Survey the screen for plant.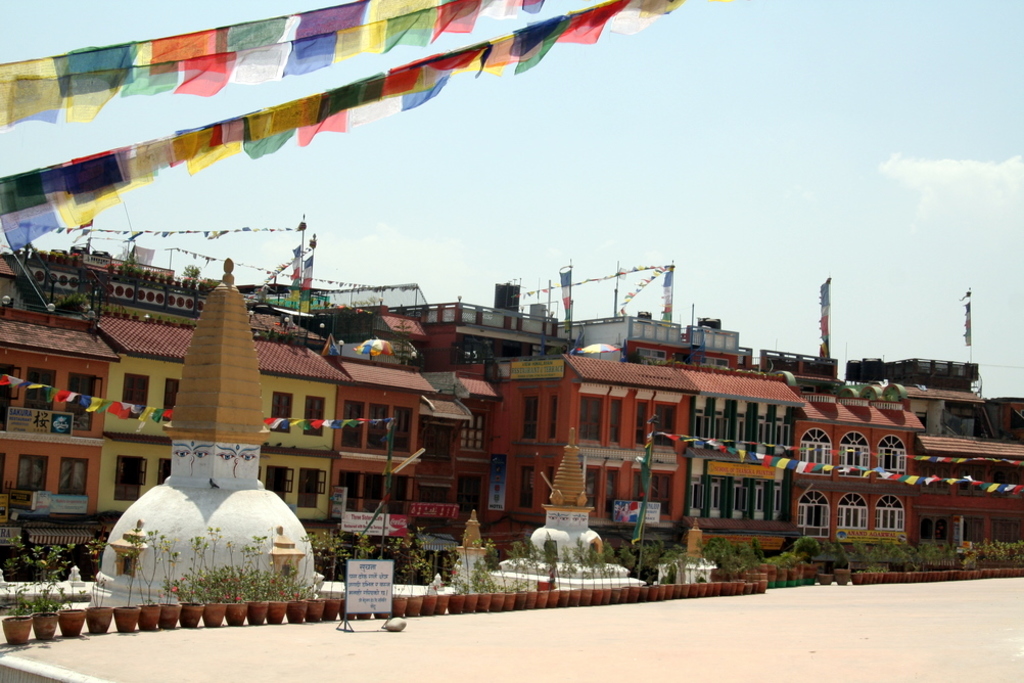
Survey found: x1=611 y1=559 x2=632 y2=587.
